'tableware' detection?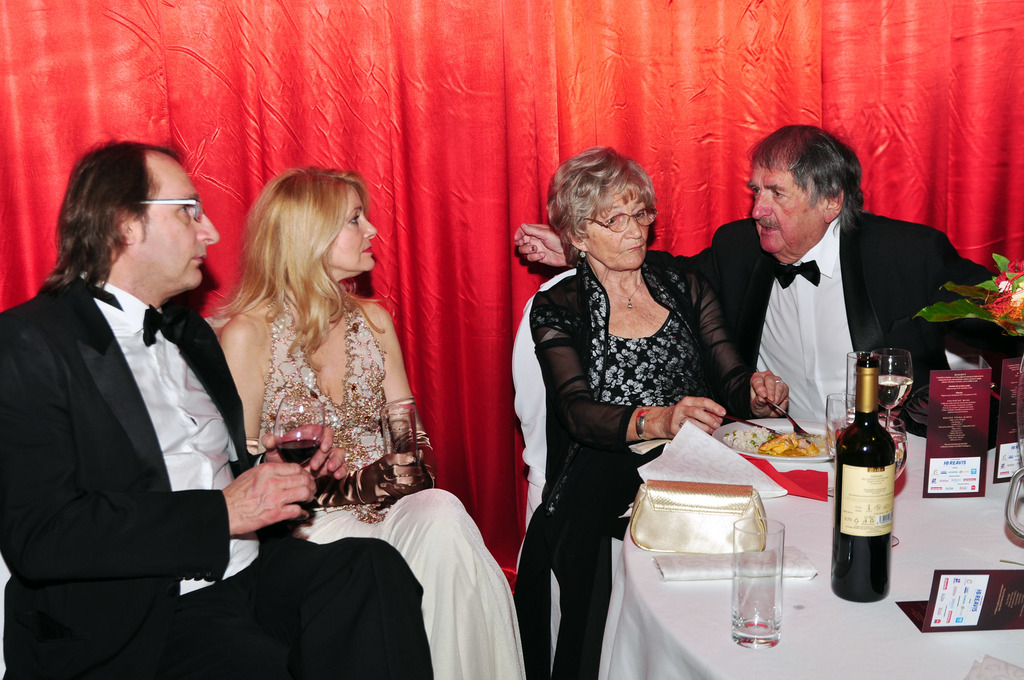
select_region(876, 348, 922, 439)
